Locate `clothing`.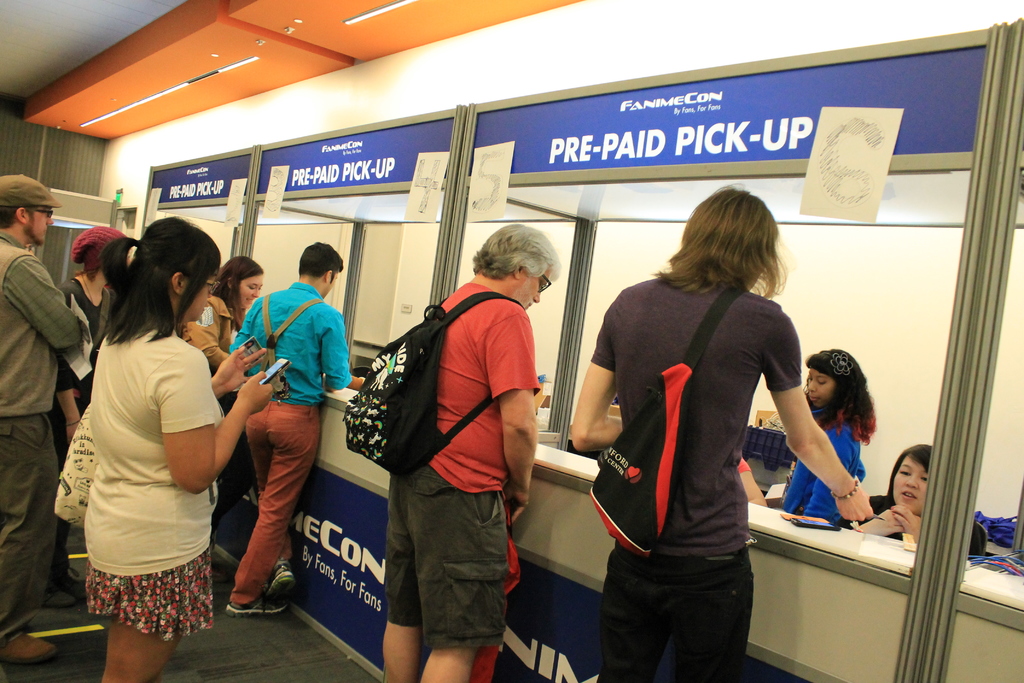
Bounding box: pyautogui.locateOnScreen(772, 429, 867, 533).
